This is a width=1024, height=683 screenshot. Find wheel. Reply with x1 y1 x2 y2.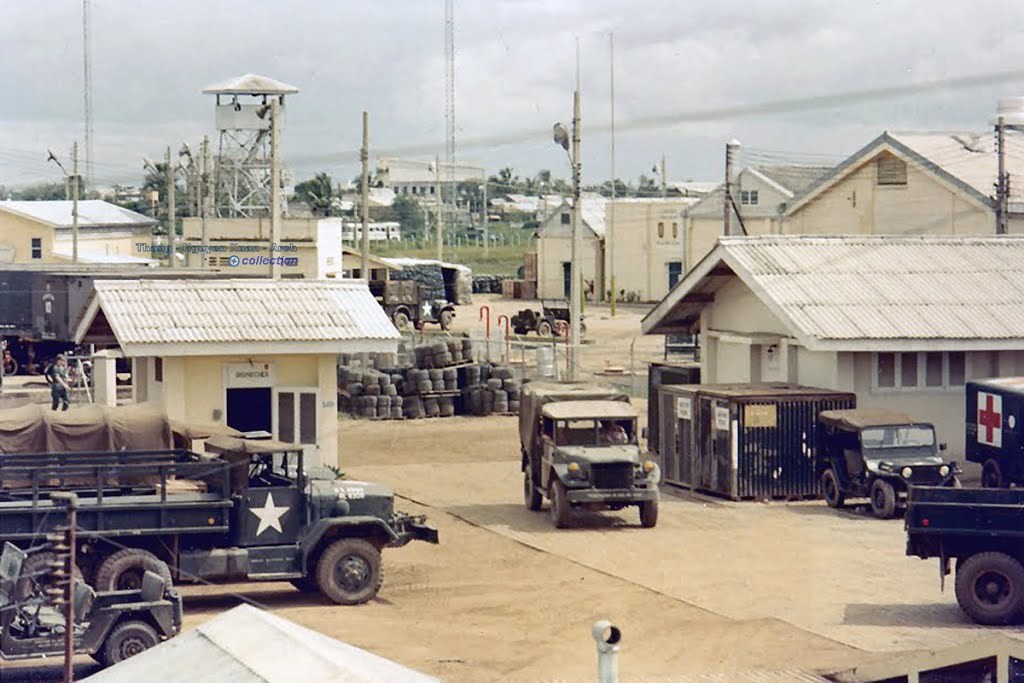
107 623 159 671.
